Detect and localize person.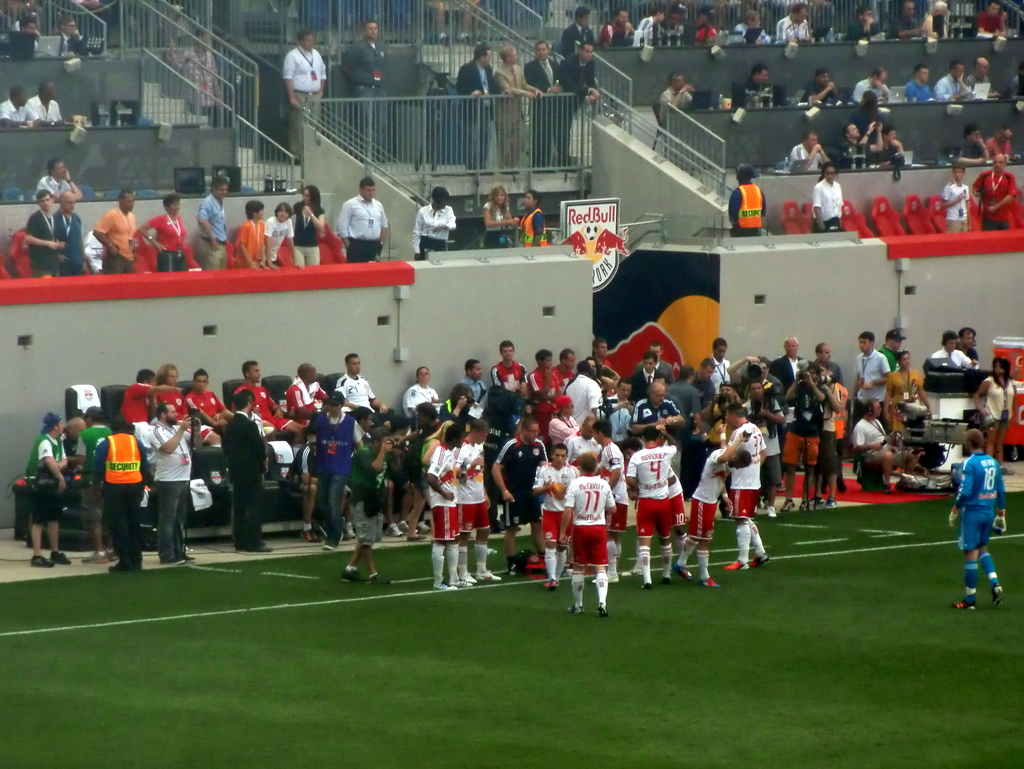
Localized at locate(811, 163, 848, 230).
